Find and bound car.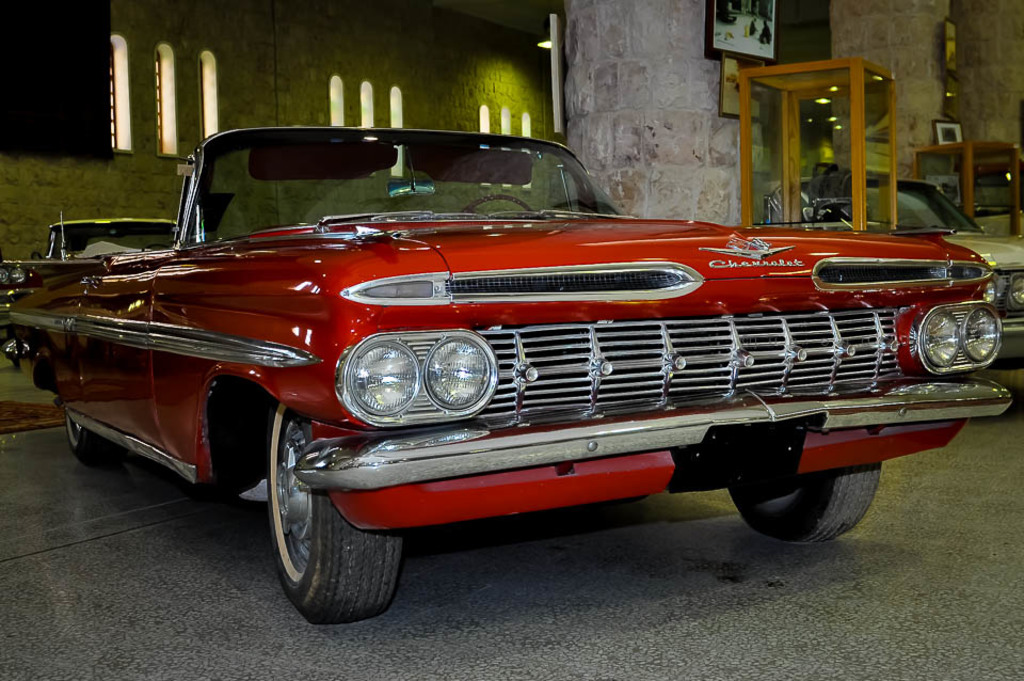
Bound: <box>0,125,1013,625</box>.
